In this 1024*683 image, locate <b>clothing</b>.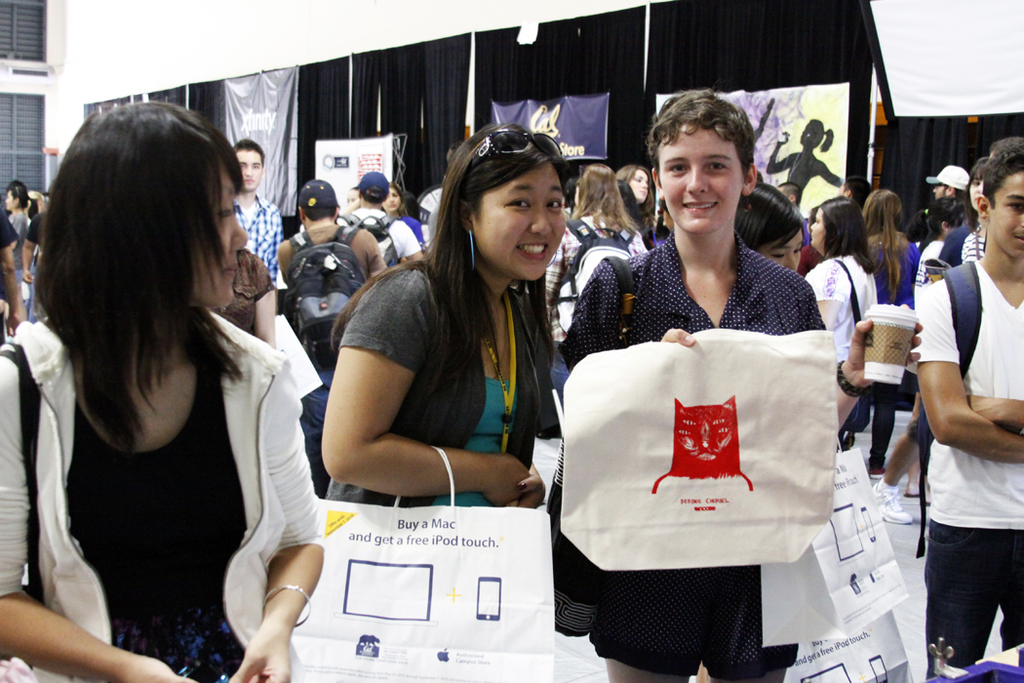
Bounding box: left=544, top=213, right=647, bottom=403.
